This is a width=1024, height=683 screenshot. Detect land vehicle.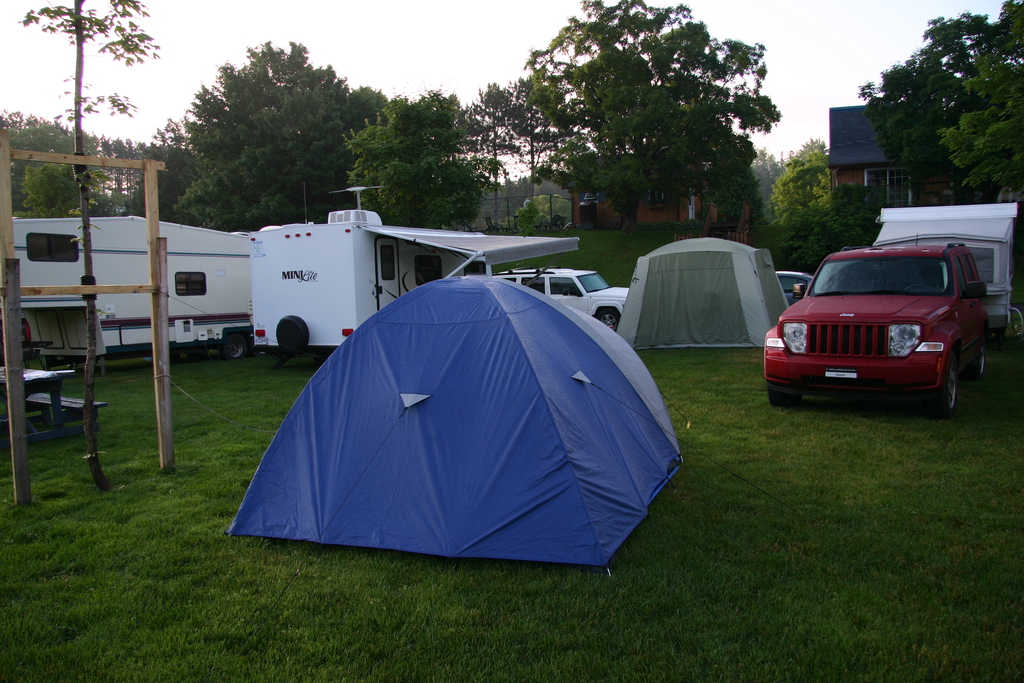
765, 235, 997, 415.
